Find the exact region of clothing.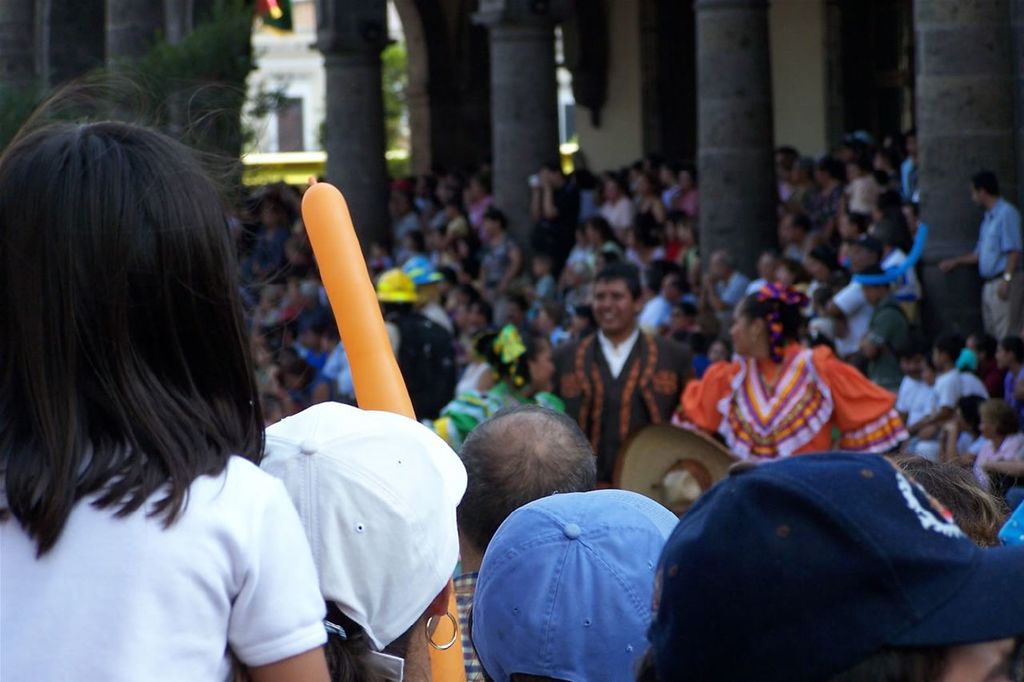
Exact region: [x1=844, y1=171, x2=874, y2=232].
